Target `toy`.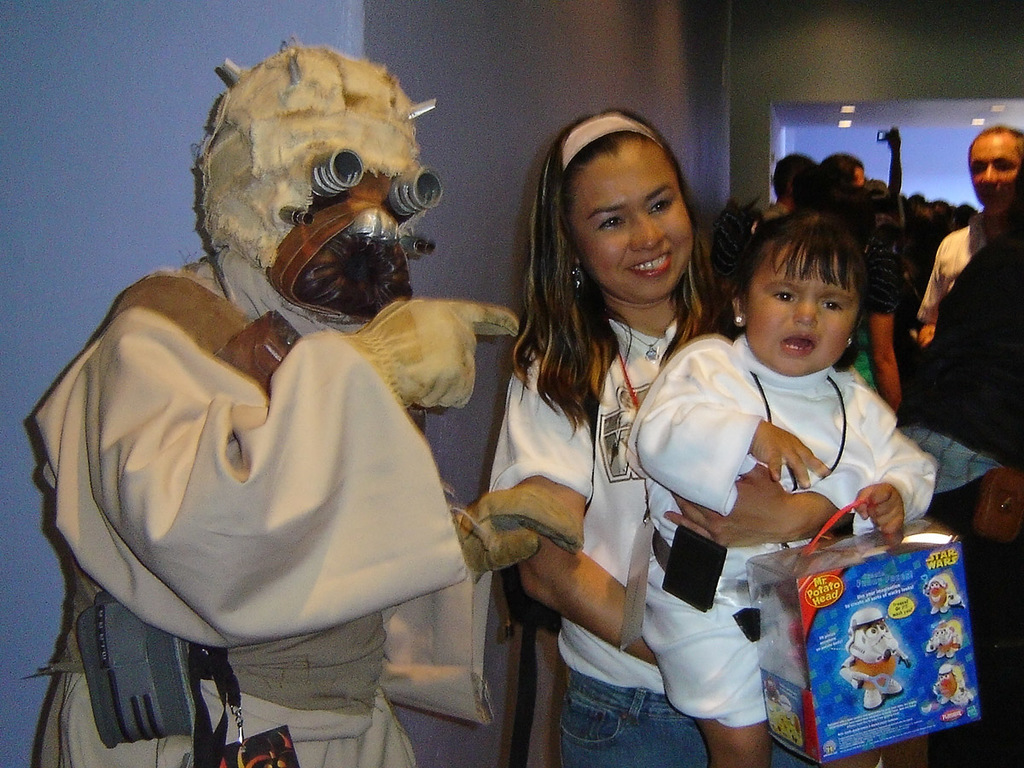
Target region: <region>841, 605, 914, 710</region>.
